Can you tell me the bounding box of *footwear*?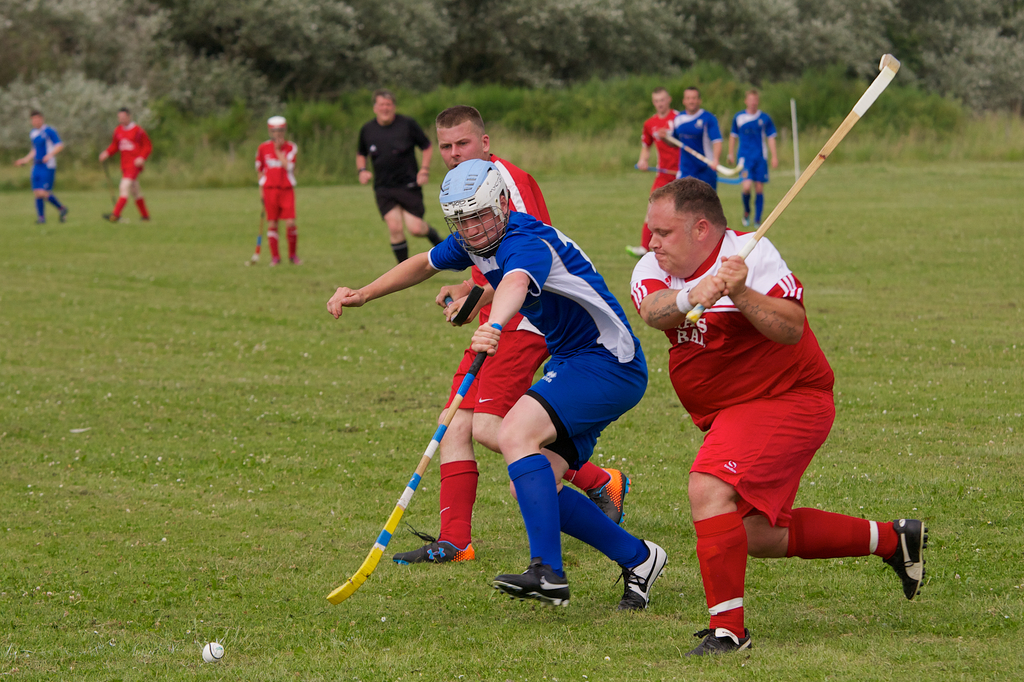
crop(102, 212, 115, 221).
